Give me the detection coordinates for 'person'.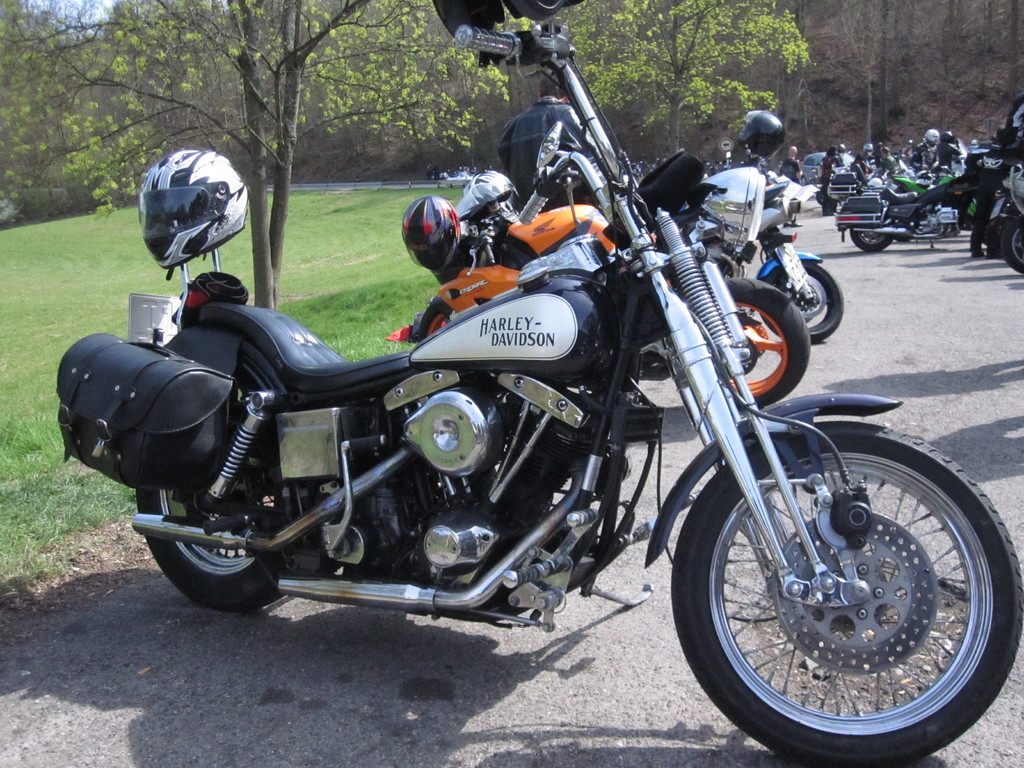
region(779, 141, 805, 184).
